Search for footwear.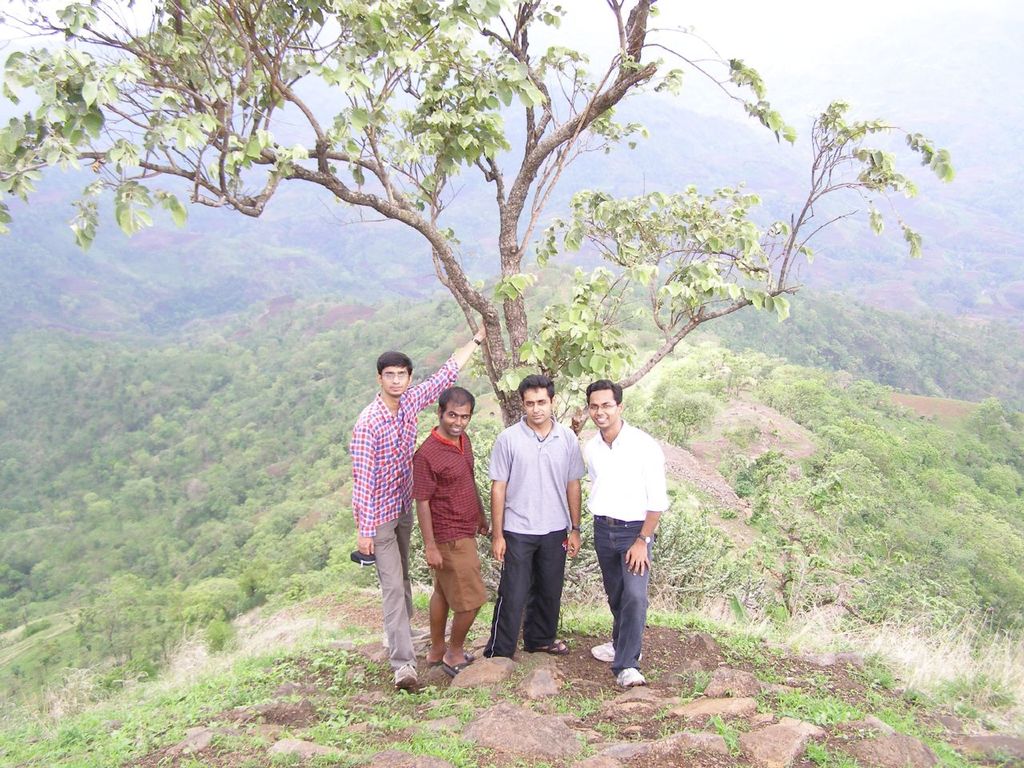
Found at 395,664,415,686.
